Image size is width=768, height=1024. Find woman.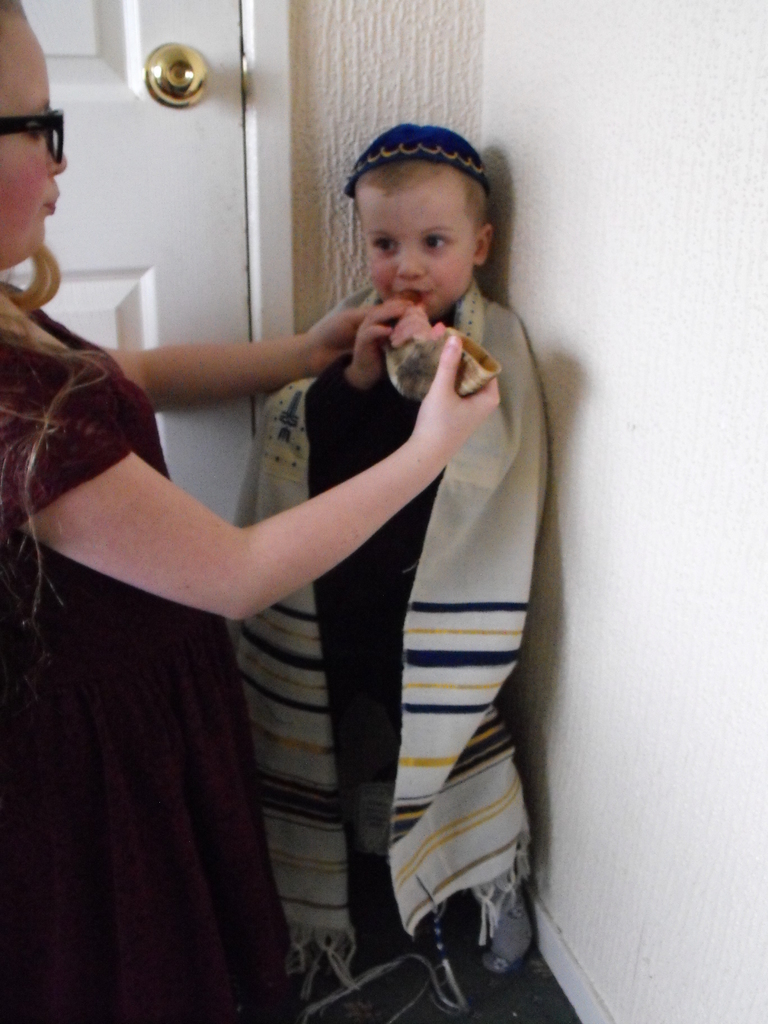
box=[0, 0, 502, 1023].
